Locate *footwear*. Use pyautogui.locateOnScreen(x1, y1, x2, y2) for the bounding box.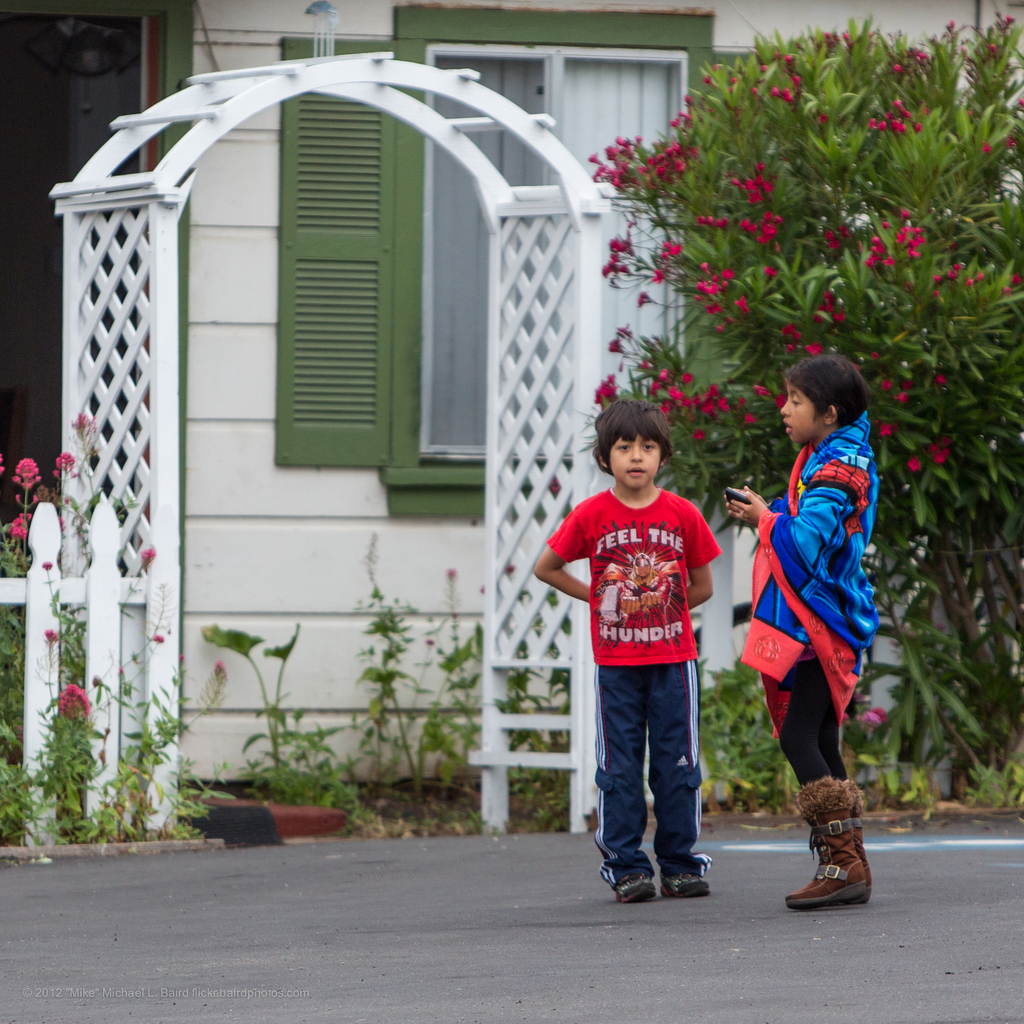
pyautogui.locateOnScreen(615, 854, 664, 903).
